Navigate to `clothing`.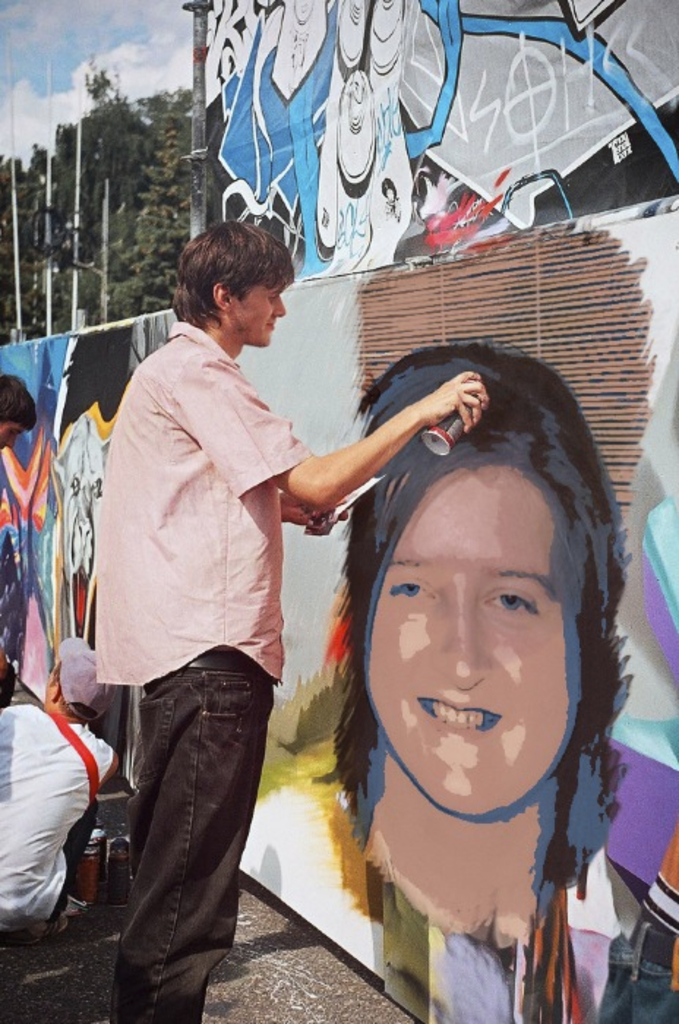
Navigation target: bbox(3, 664, 116, 936).
